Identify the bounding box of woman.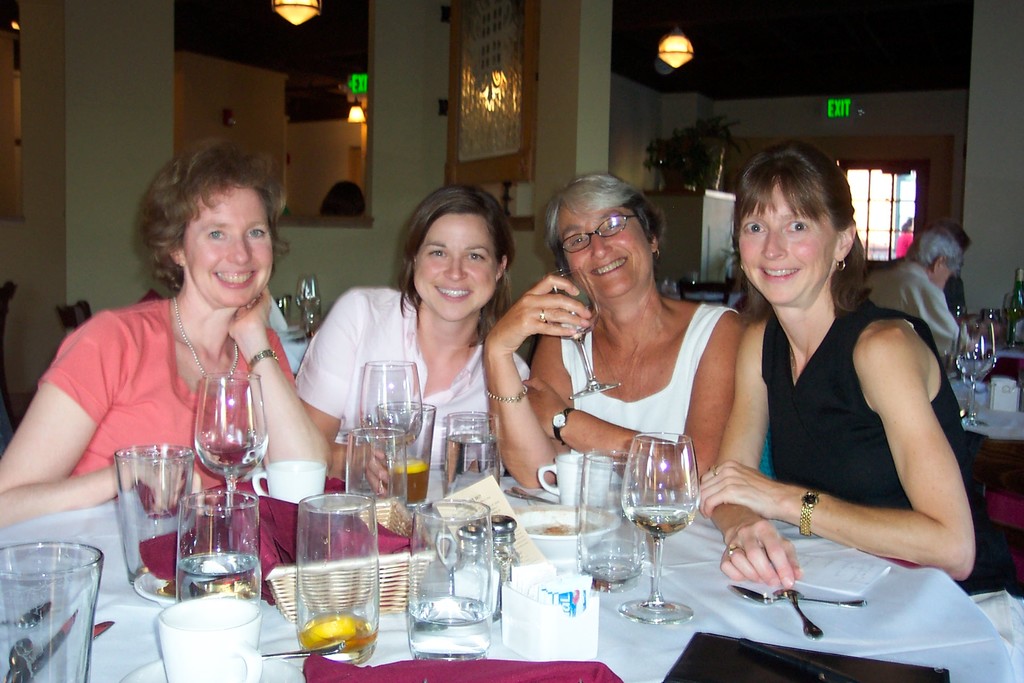
690:135:1023:600.
